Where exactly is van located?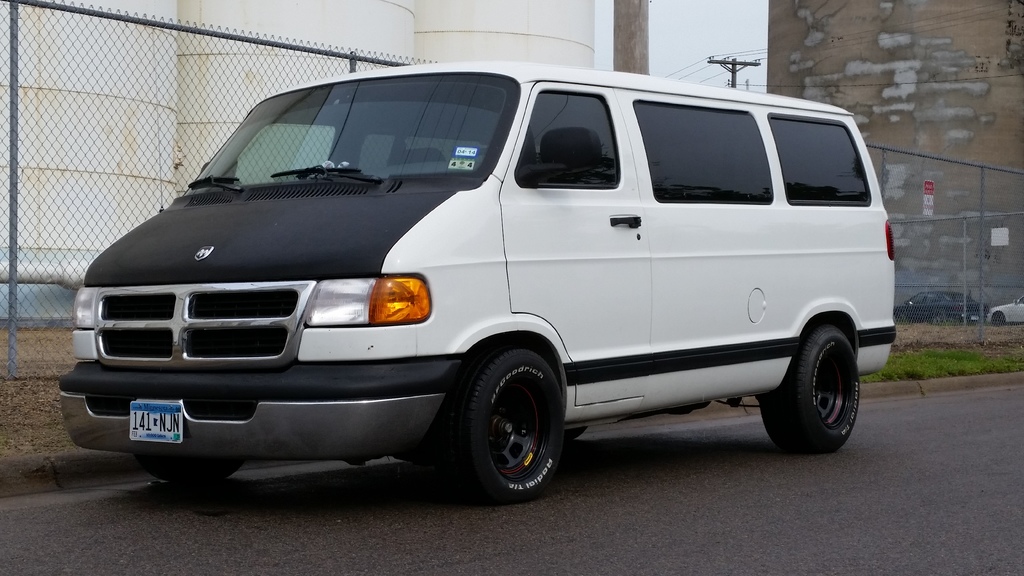
Its bounding box is 62 58 904 505.
